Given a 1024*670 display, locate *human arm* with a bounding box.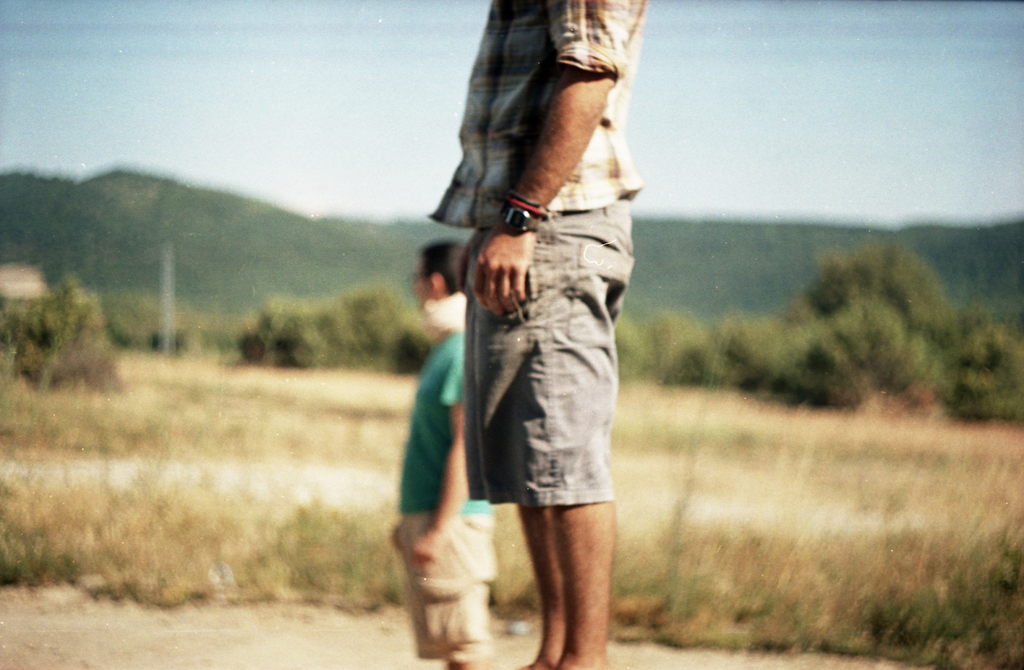
Located: 452:24:636:254.
